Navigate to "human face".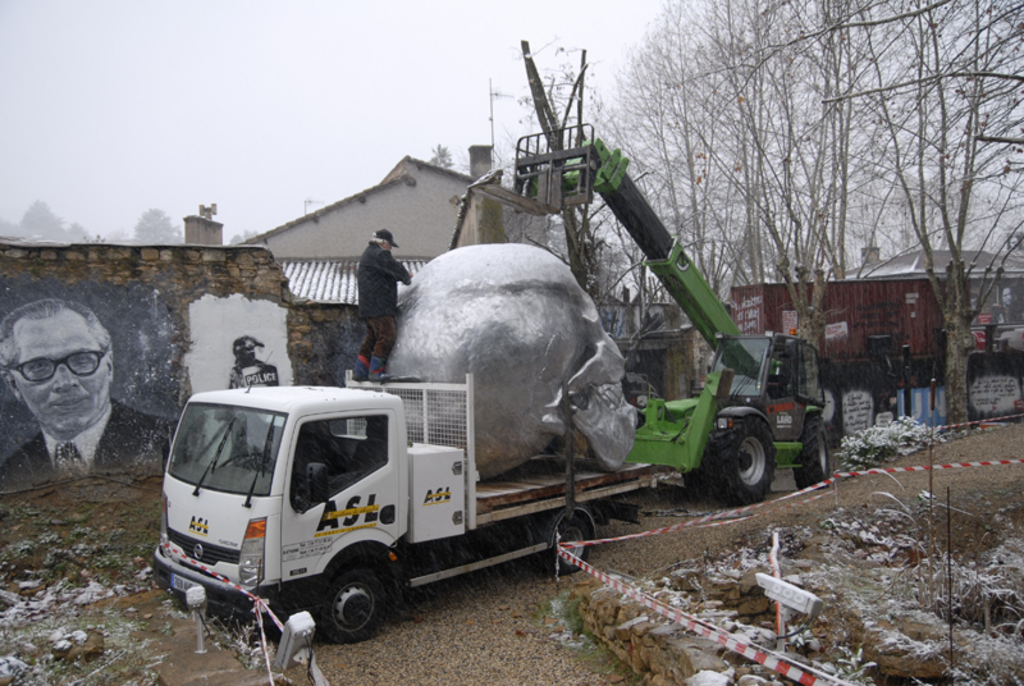
Navigation target: l=13, t=316, r=109, b=435.
